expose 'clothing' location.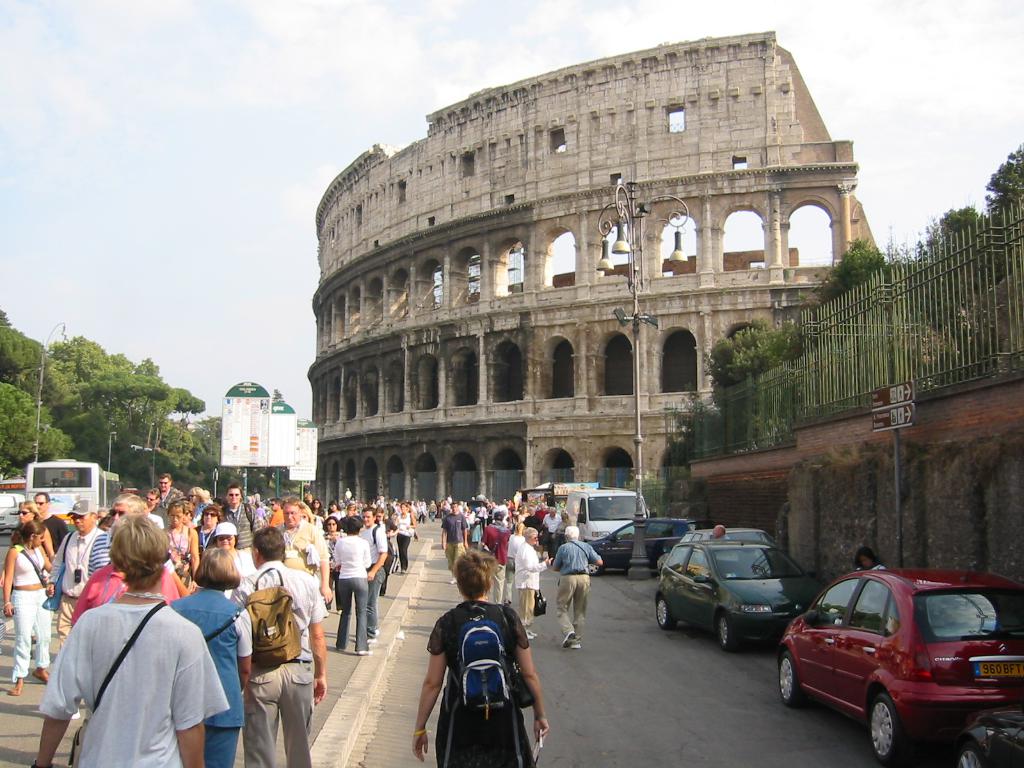
Exposed at {"left": 237, "top": 561, "right": 335, "bottom": 764}.
